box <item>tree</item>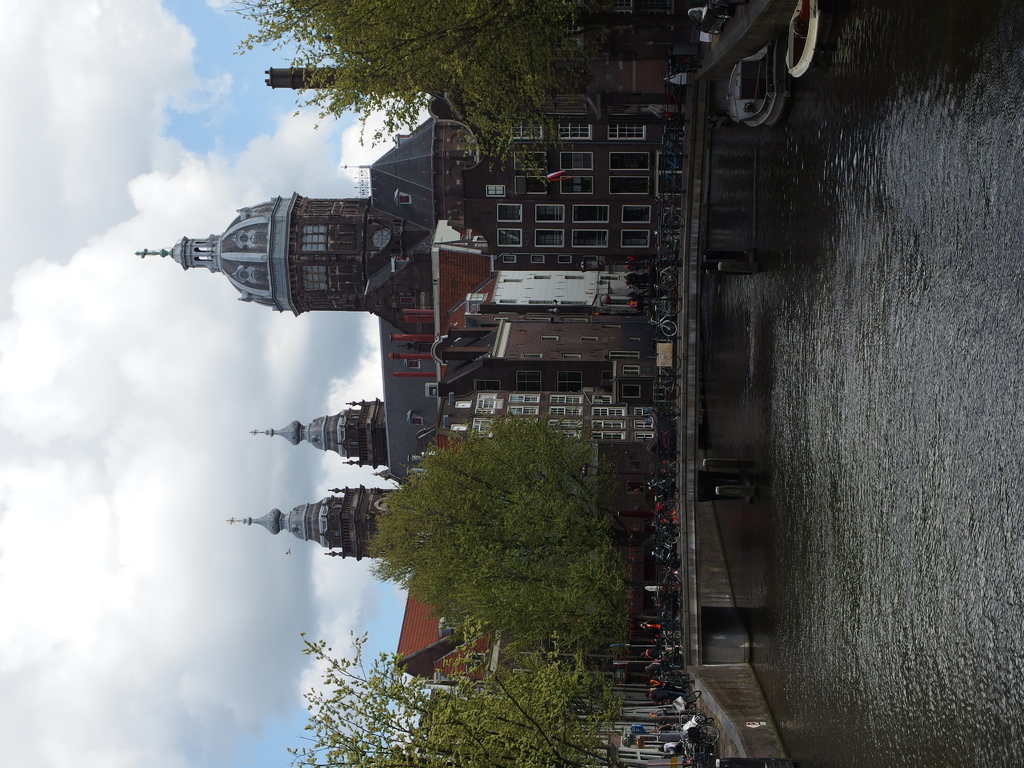
x1=287, y1=632, x2=717, y2=767
